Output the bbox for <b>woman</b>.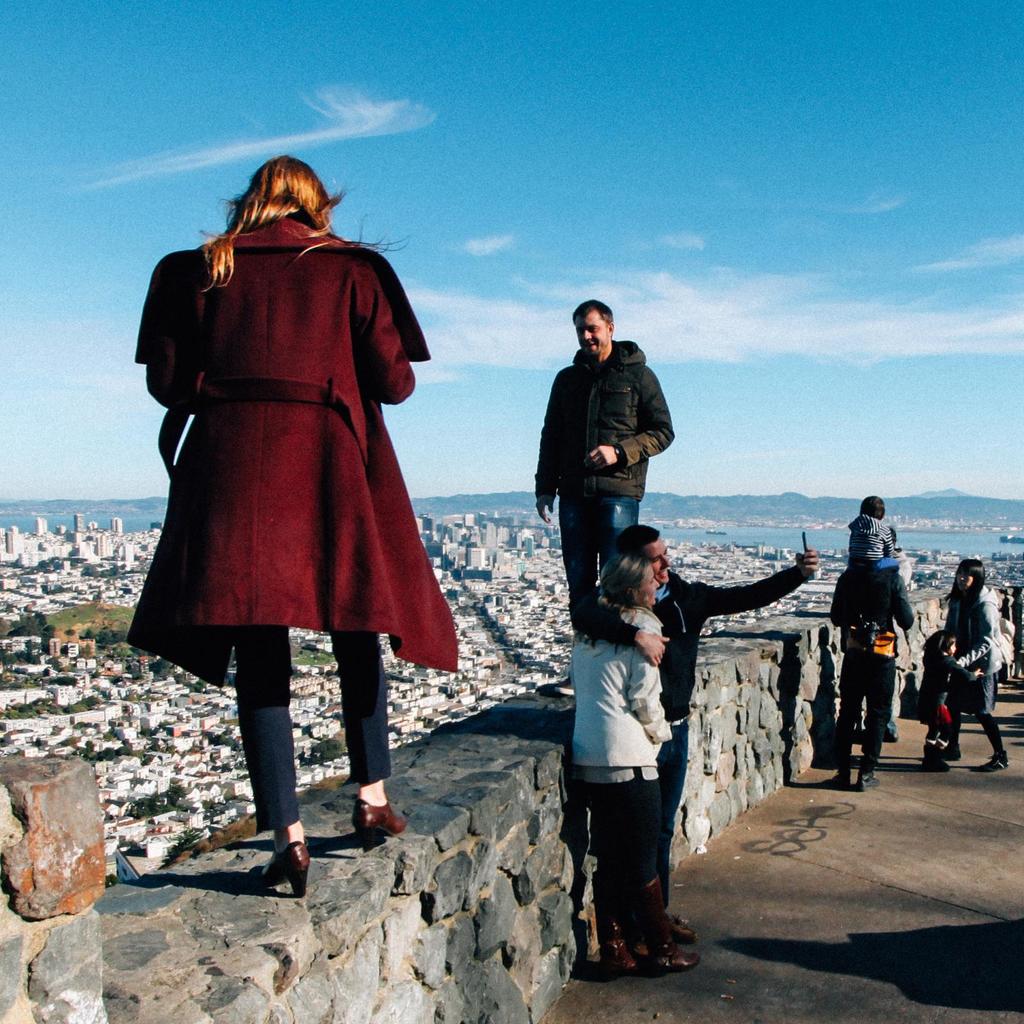
<bbox>899, 548, 1018, 783</bbox>.
